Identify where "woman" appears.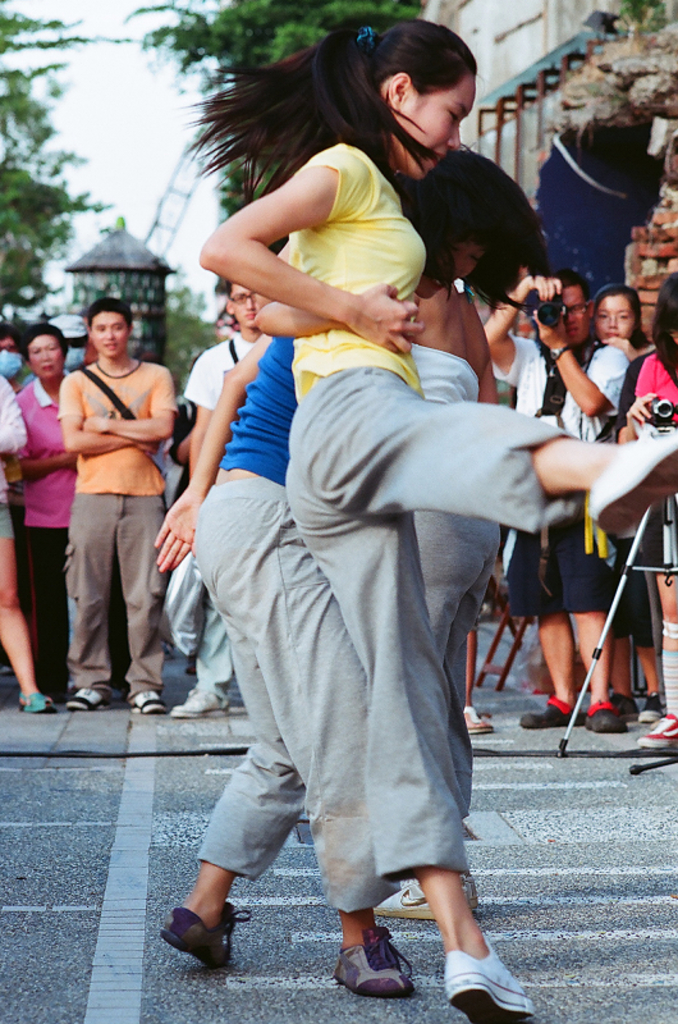
Appears at region(177, 13, 677, 1005).
